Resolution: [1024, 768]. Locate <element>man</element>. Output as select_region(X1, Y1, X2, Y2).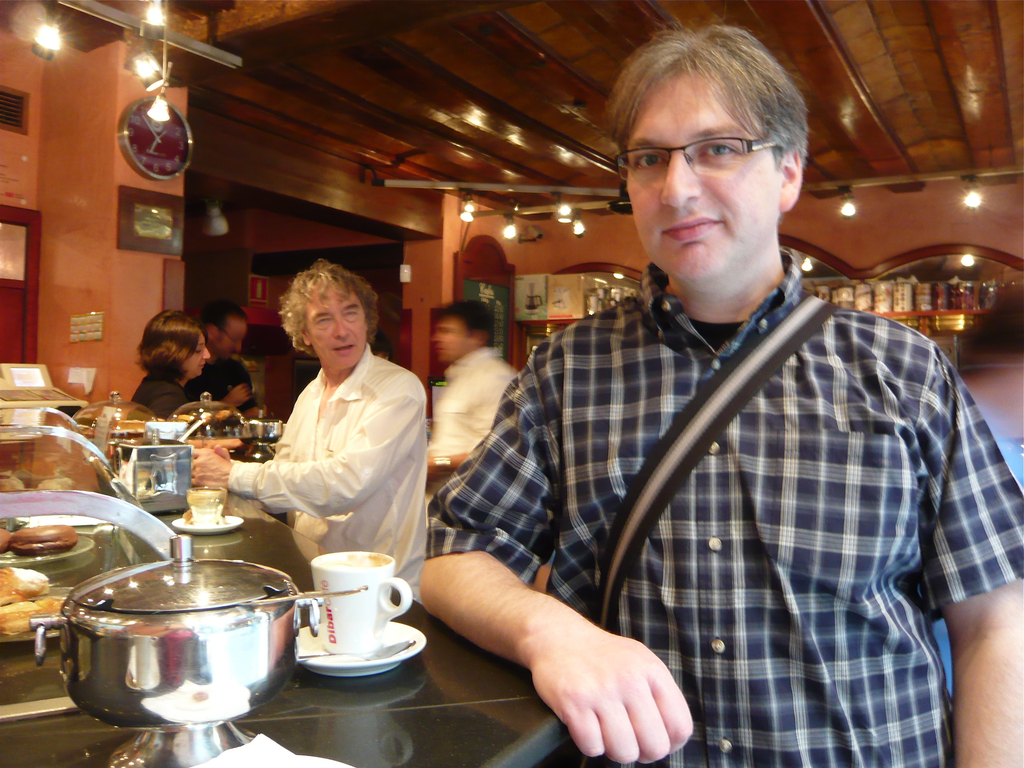
select_region(191, 305, 251, 418).
